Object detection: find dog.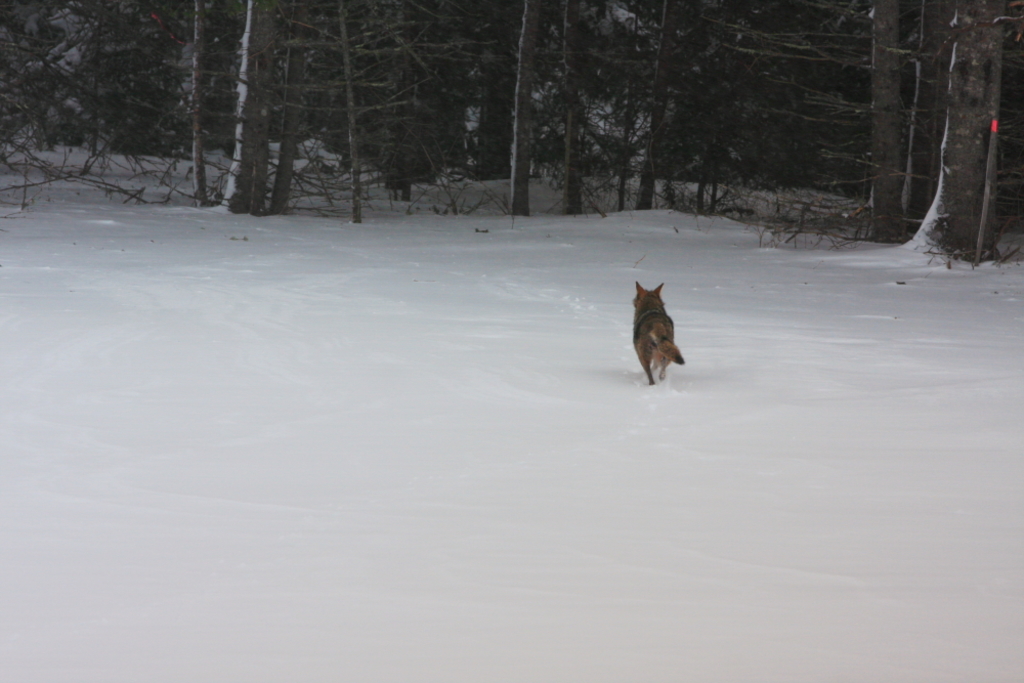
632 279 688 385.
